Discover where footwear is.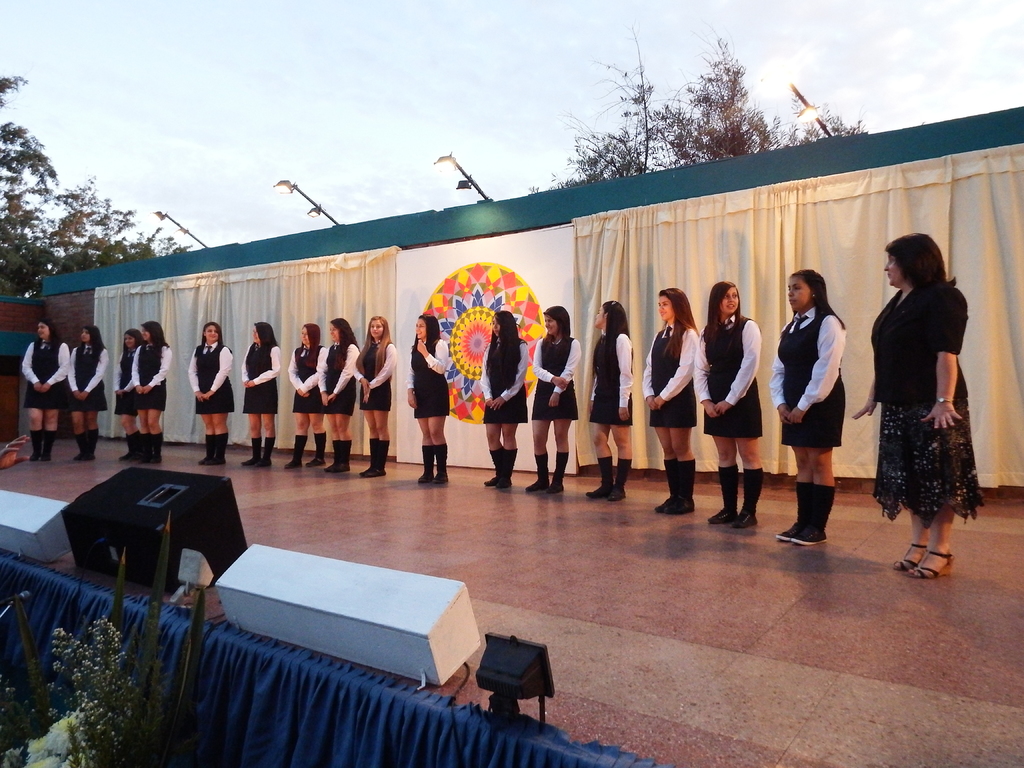
Discovered at <region>216, 427, 232, 463</region>.
